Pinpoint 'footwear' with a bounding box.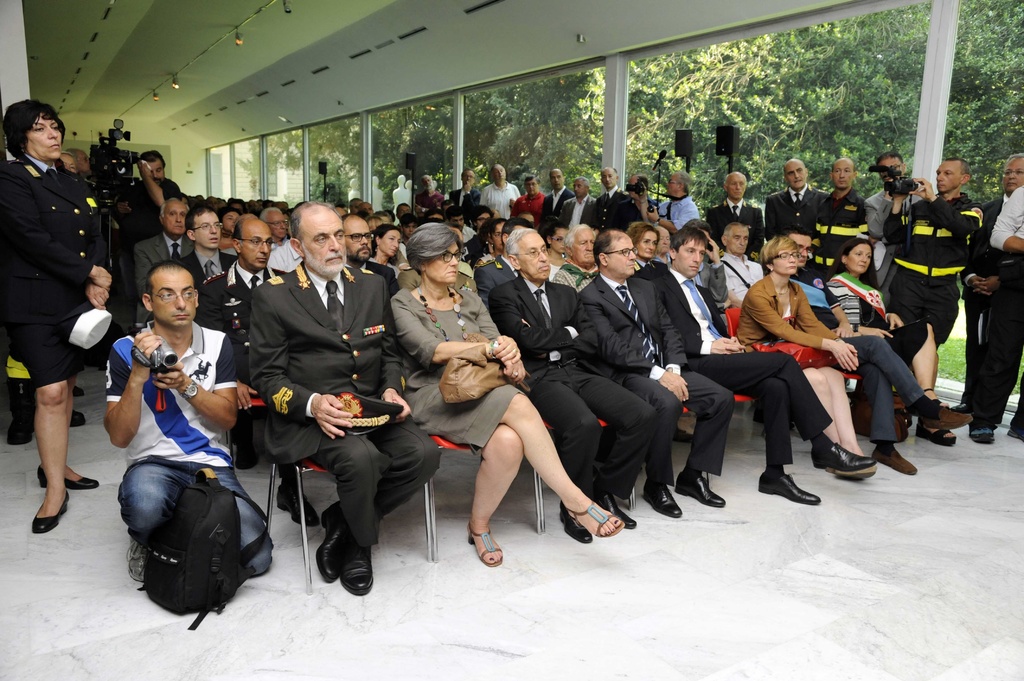
x1=950, y1=402, x2=972, y2=414.
